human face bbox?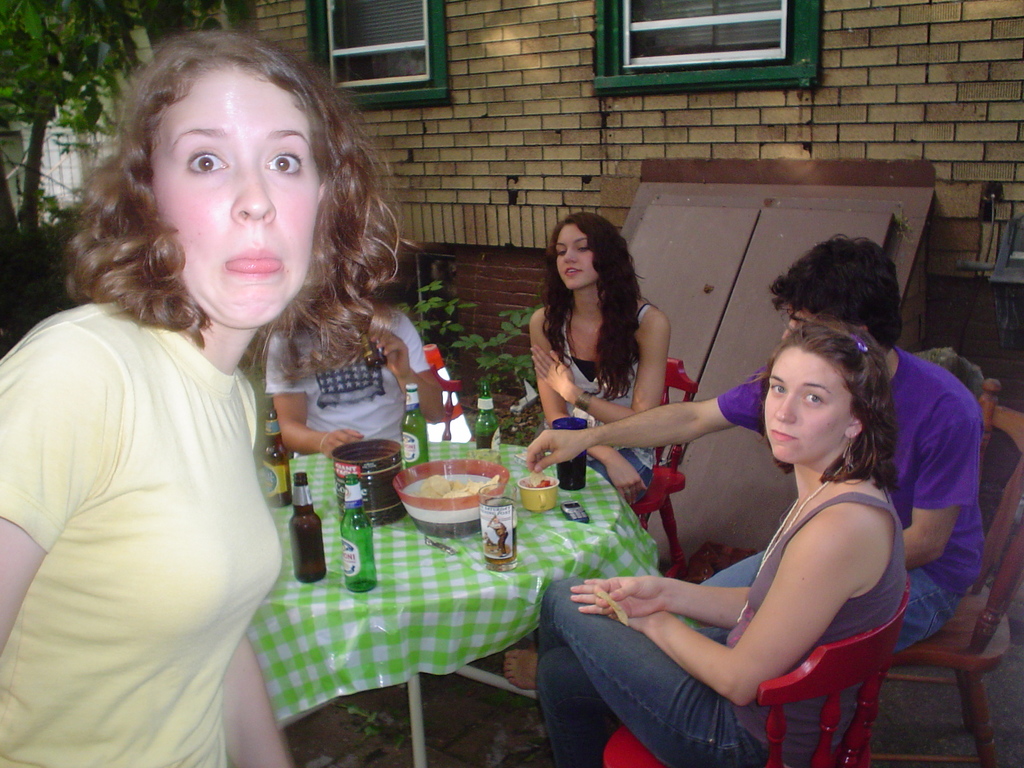
left=767, top=351, right=845, bottom=458
